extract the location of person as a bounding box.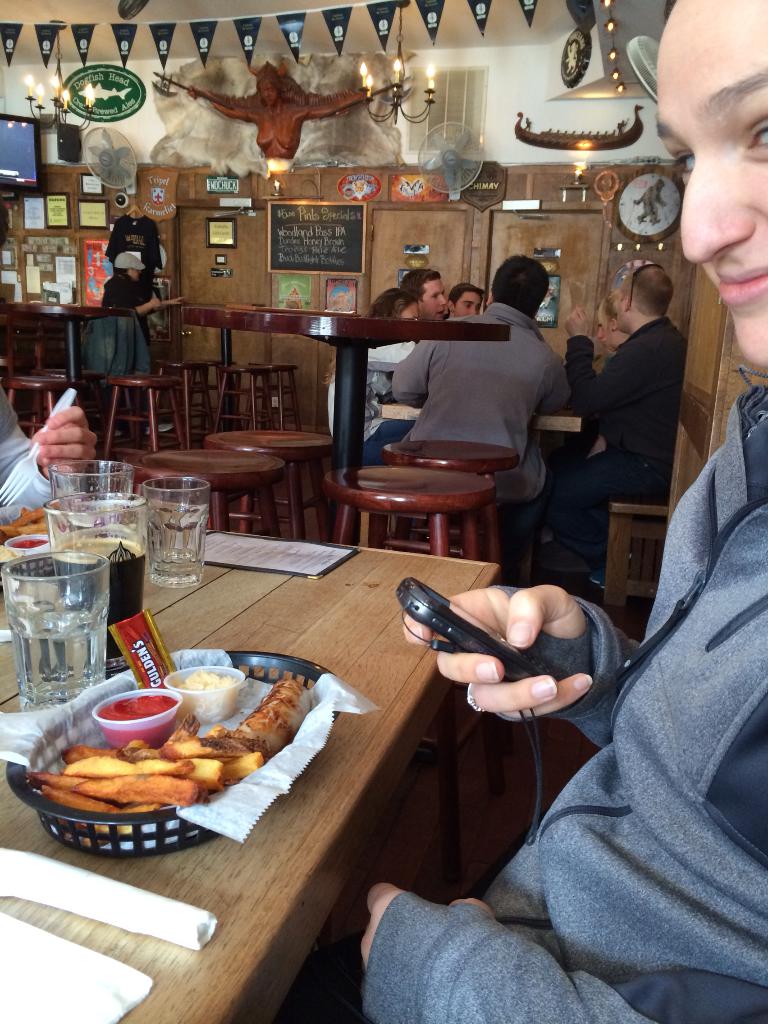
rect(324, 284, 415, 460).
